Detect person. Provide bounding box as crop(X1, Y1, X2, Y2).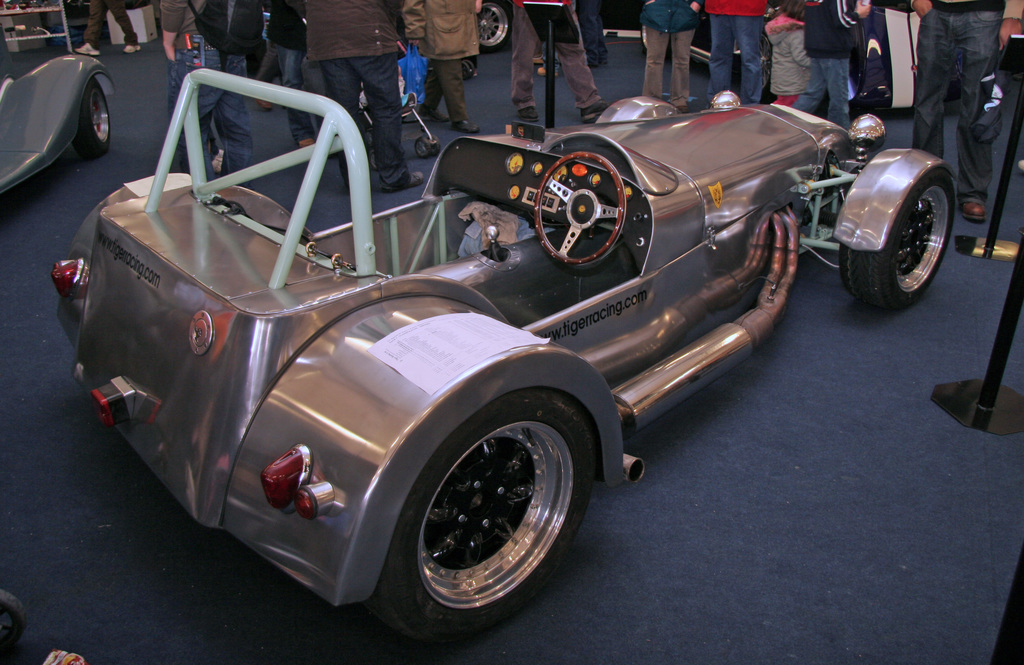
crop(161, 0, 267, 202).
